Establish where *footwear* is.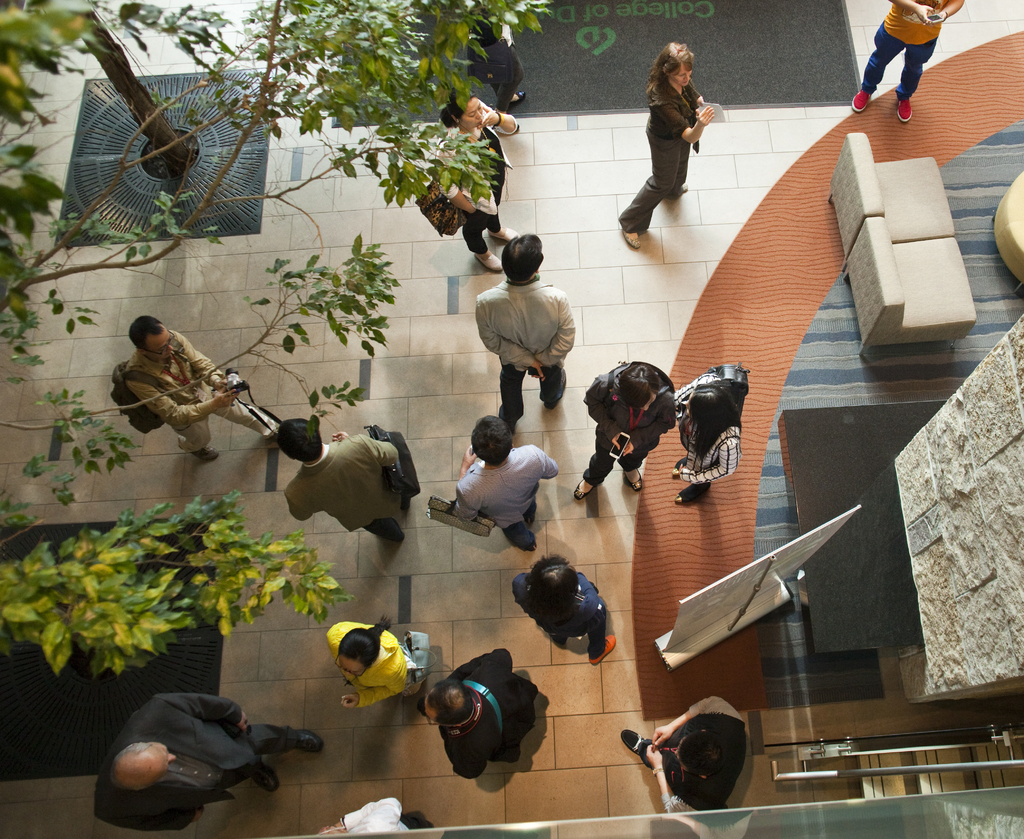
Established at {"x1": 570, "y1": 478, "x2": 598, "y2": 500}.
